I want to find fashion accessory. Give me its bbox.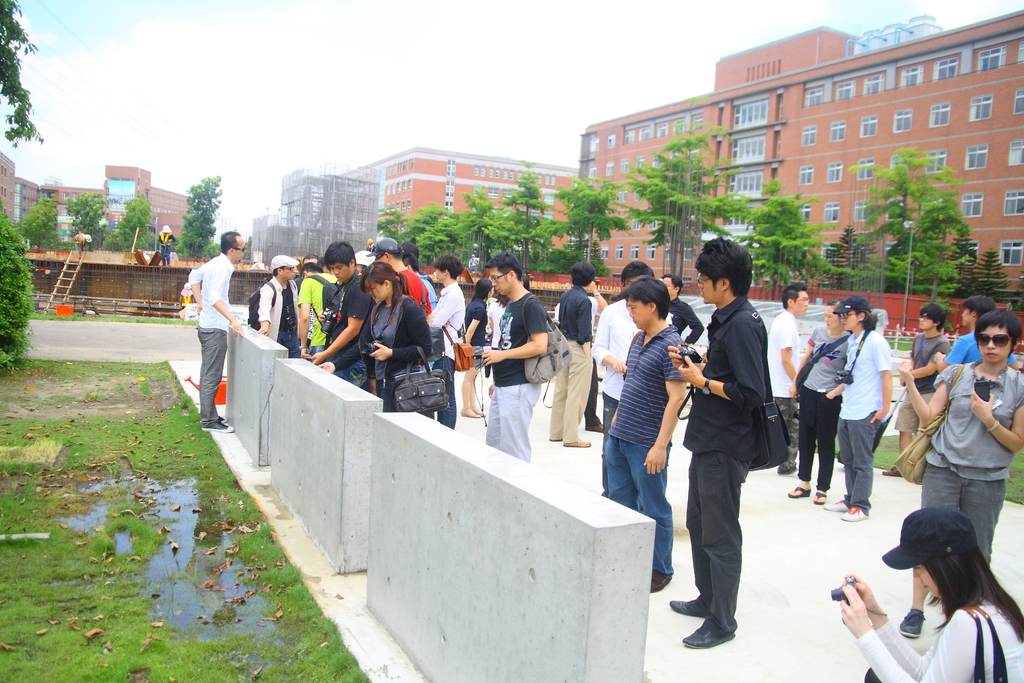
Rect(833, 294, 868, 315).
